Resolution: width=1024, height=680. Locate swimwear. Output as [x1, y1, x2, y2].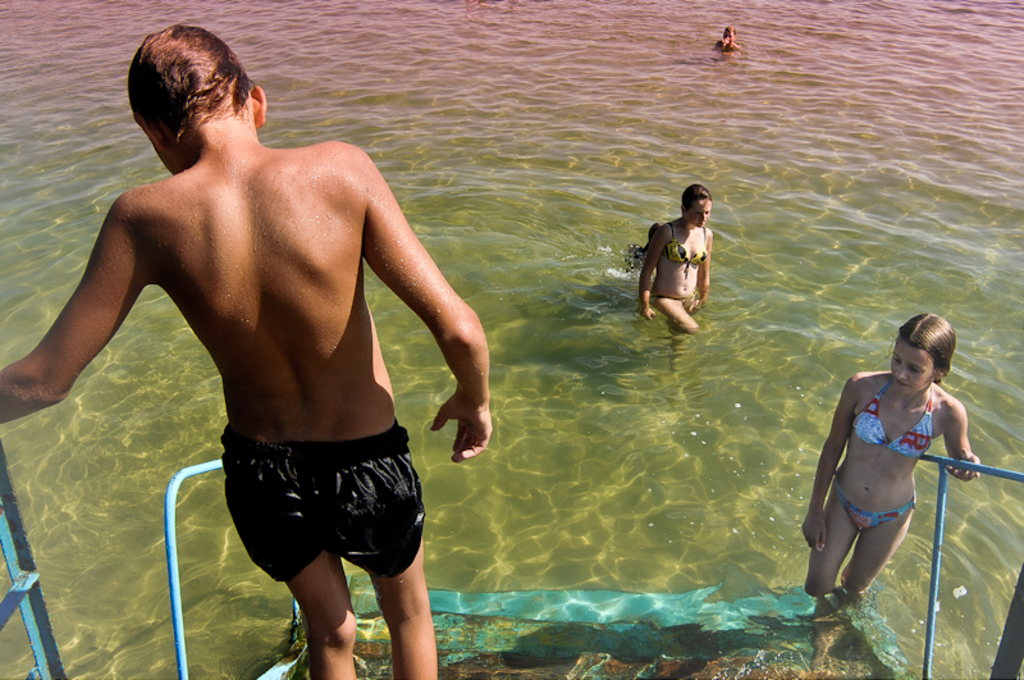
[837, 483, 916, 529].
